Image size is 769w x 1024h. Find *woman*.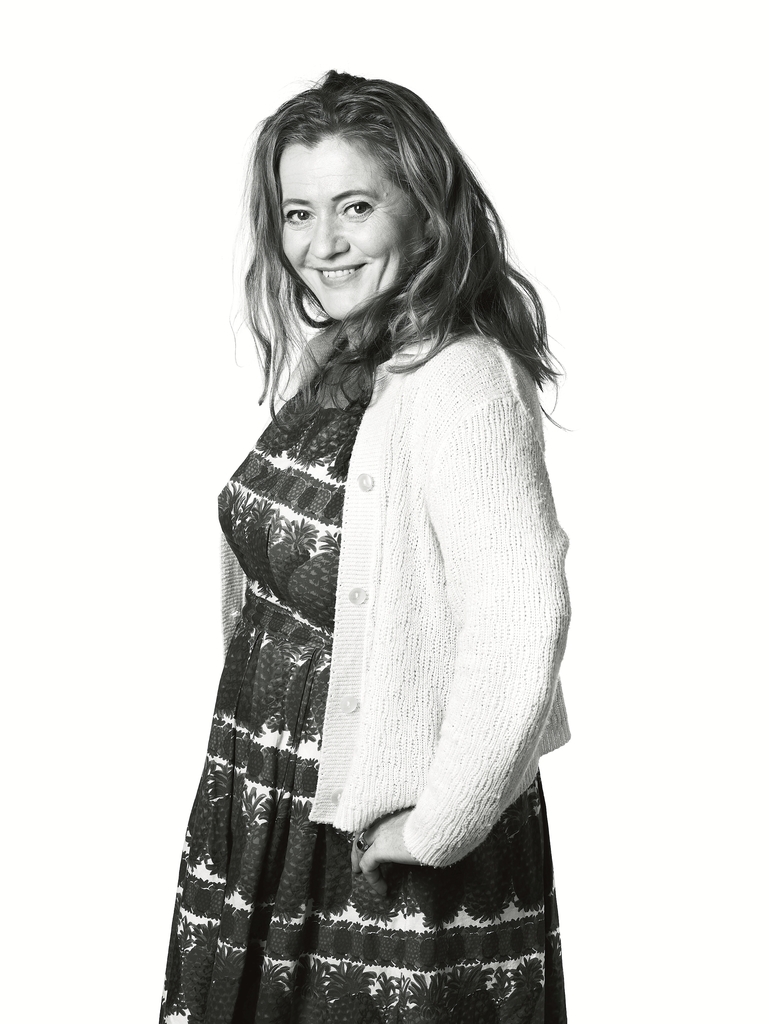
[left=146, top=58, right=599, bottom=977].
